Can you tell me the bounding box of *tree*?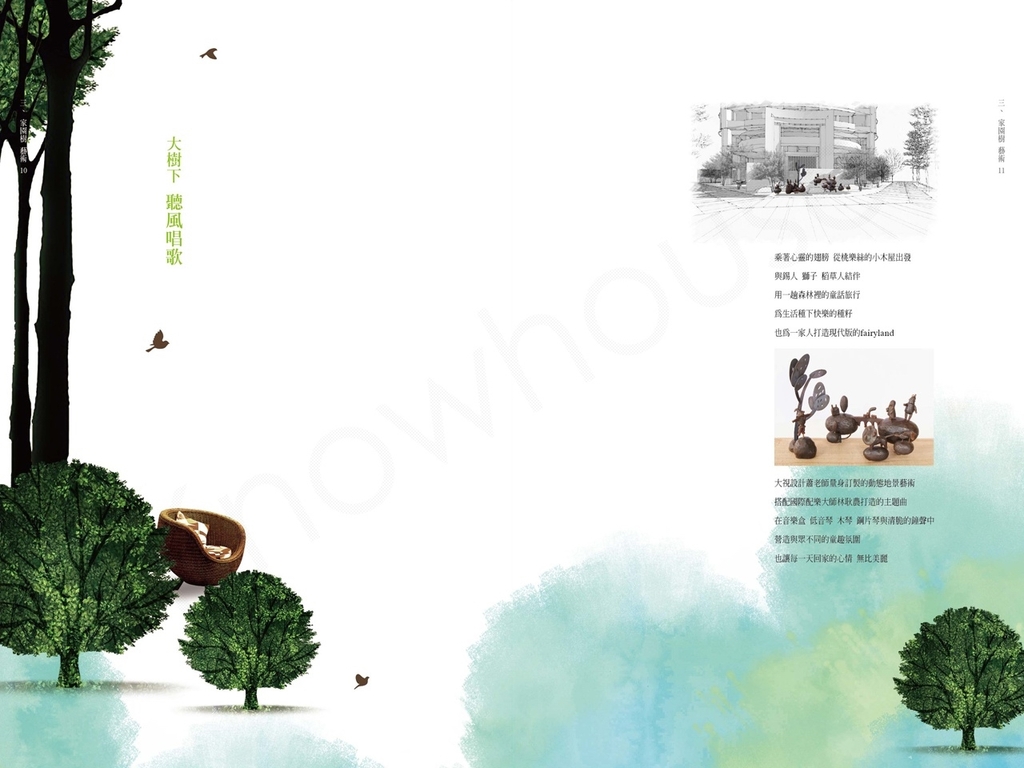
{"left": 899, "top": 605, "right": 1015, "bottom": 759}.
